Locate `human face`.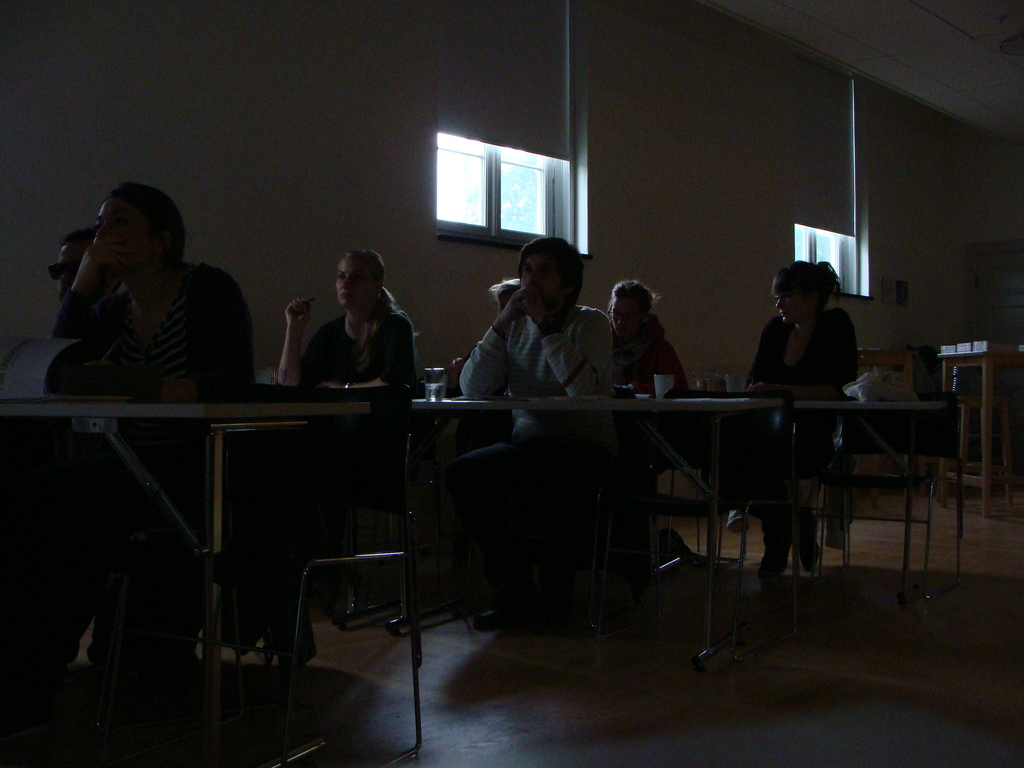
Bounding box: <region>614, 290, 647, 338</region>.
